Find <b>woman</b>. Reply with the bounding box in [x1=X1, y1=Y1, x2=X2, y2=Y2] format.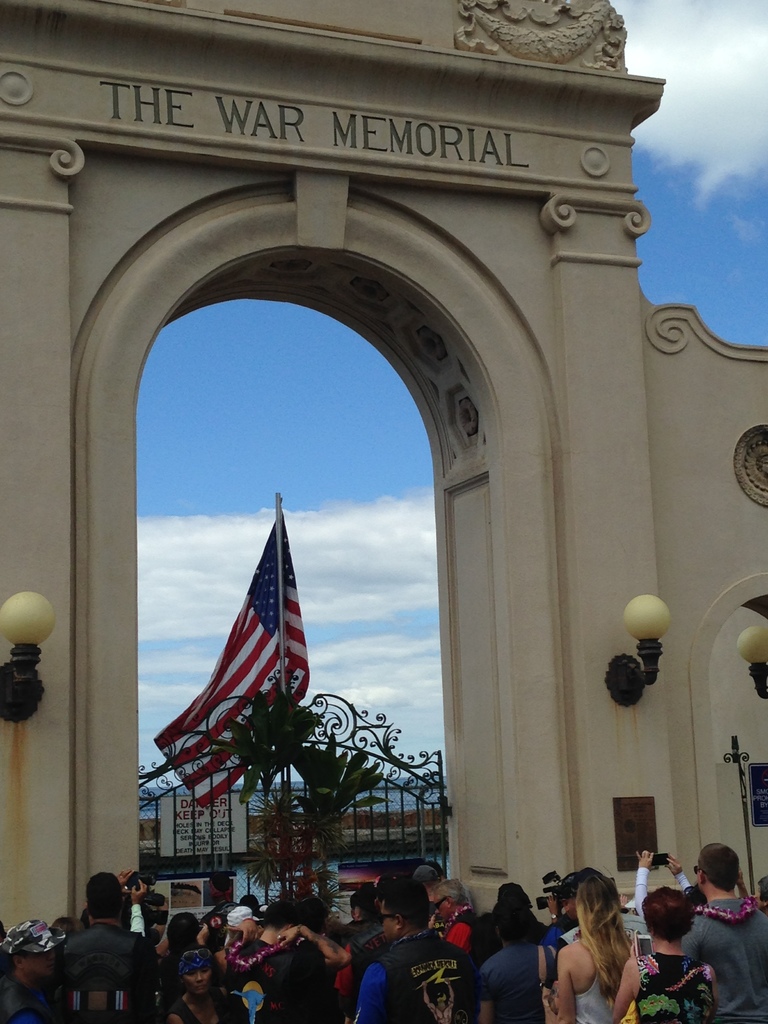
[x1=478, y1=898, x2=557, y2=1023].
